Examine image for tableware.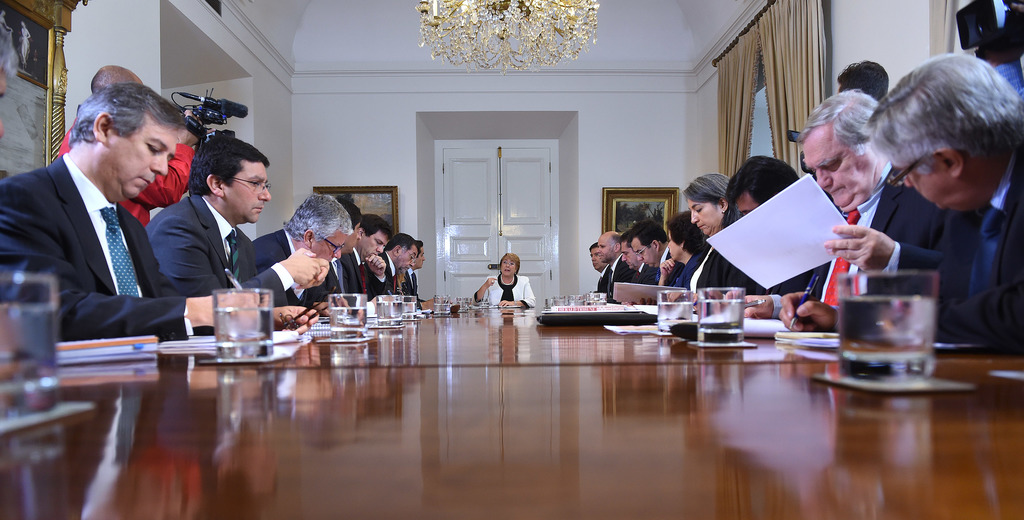
Examination result: {"left": 374, "top": 294, "right": 405, "bottom": 325}.
